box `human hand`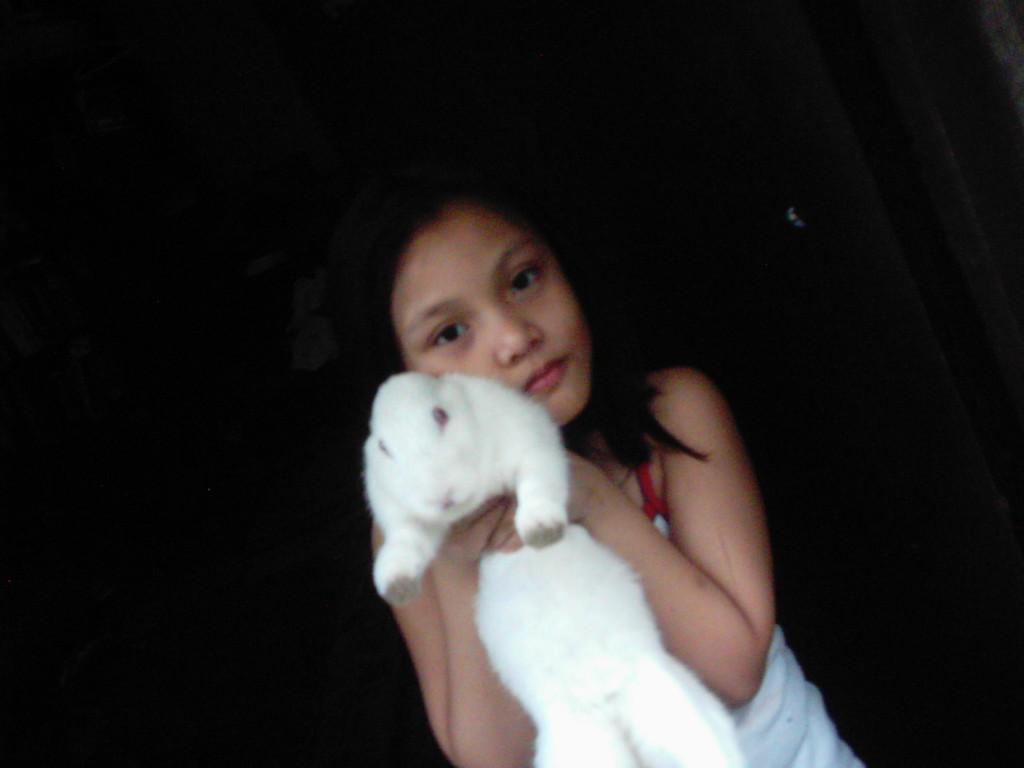
bbox=[482, 447, 611, 559]
